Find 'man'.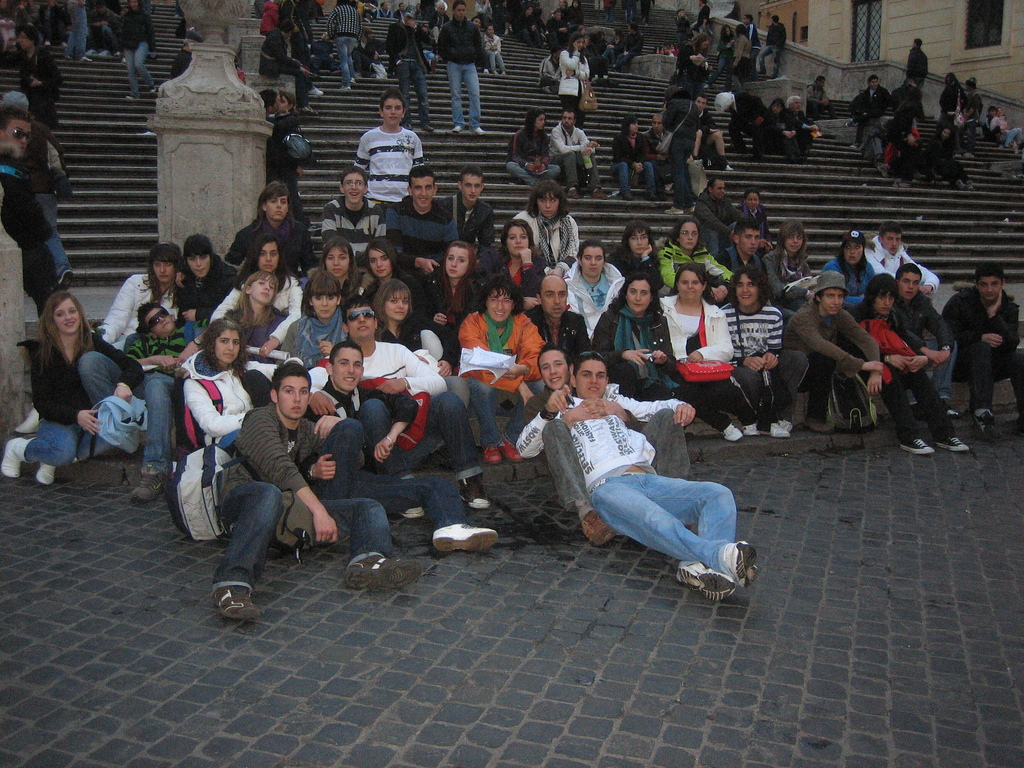
(left=689, top=173, right=739, bottom=262).
